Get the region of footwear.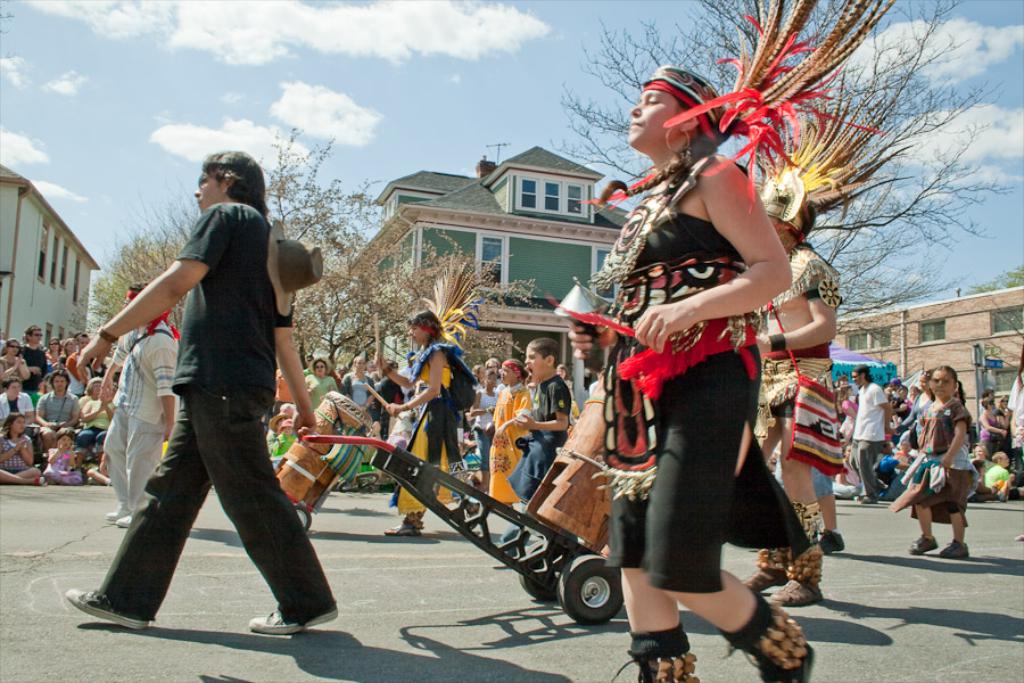
{"x1": 461, "y1": 495, "x2": 478, "y2": 522}.
